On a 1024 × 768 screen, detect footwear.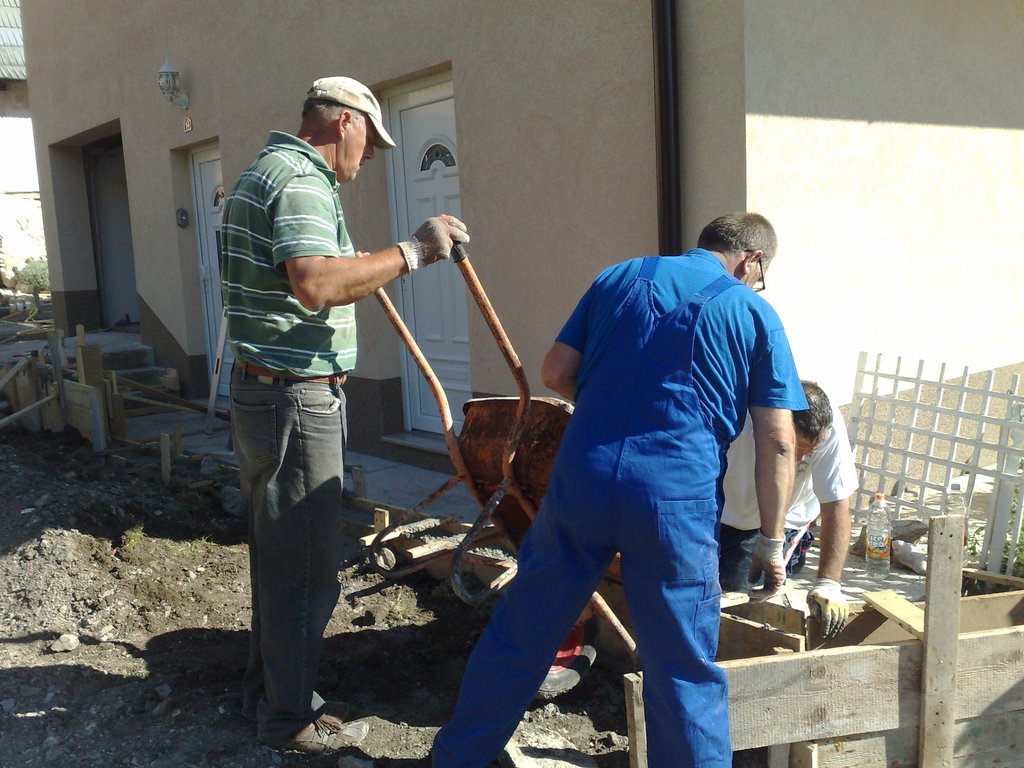
[258, 717, 373, 759].
